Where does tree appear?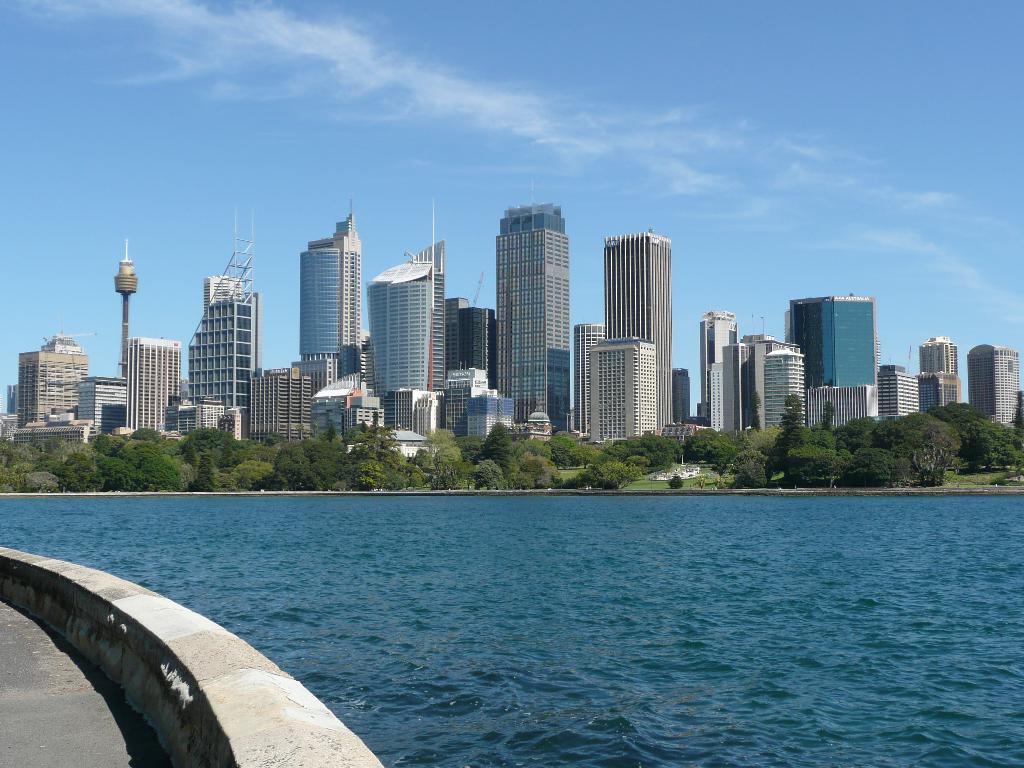
Appears at [x1=114, y1=420, x2=176, y2=446].
